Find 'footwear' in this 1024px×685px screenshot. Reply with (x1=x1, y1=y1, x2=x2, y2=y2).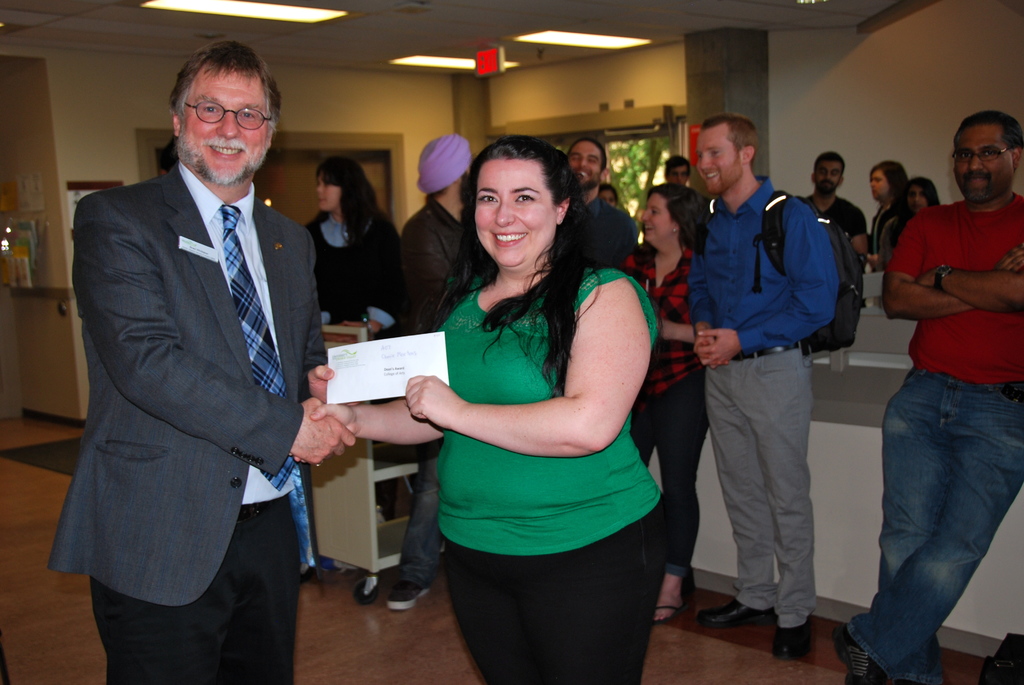
(x1=698, y1=599, x2=778, y2=623).
